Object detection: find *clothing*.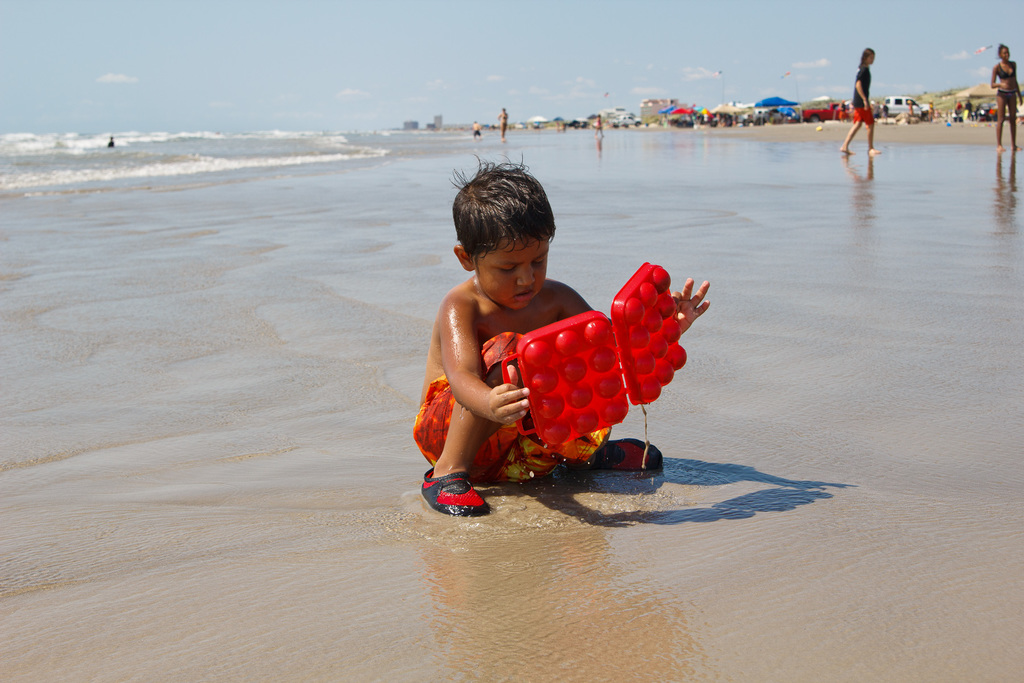
1000, 88, 1018, 101.
